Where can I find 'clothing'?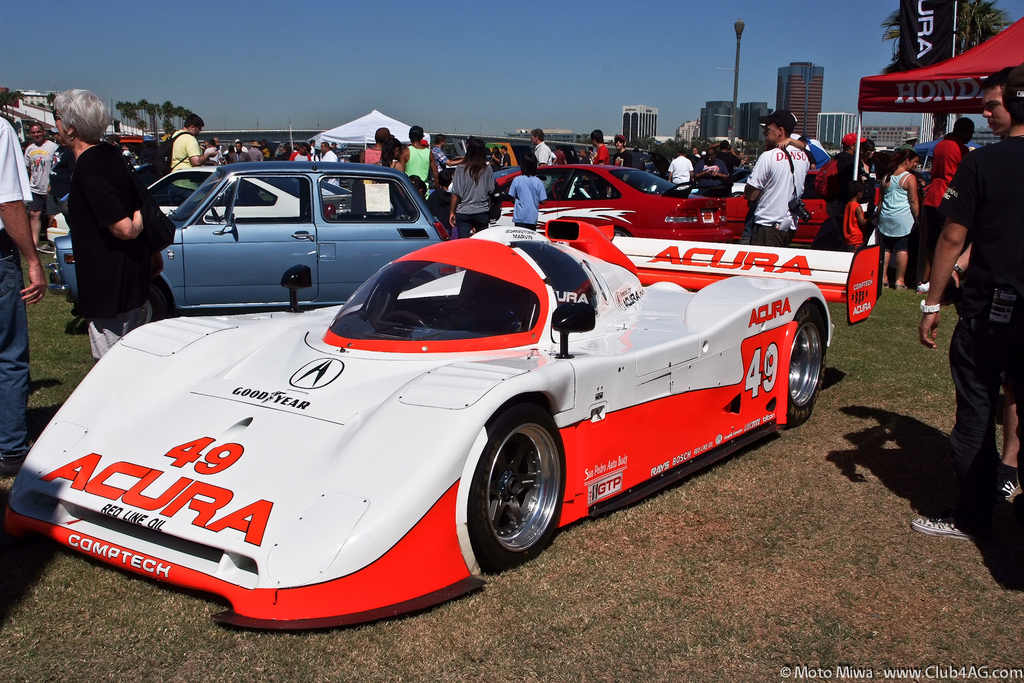
You can find it at region(431, 145, 457, 177).
